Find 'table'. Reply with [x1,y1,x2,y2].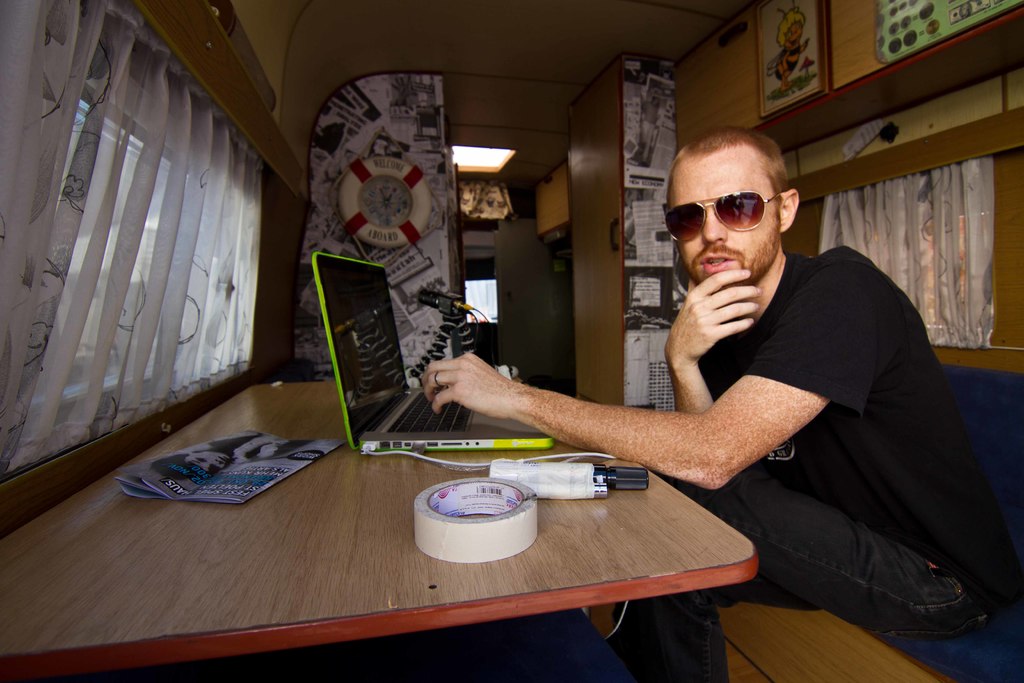
[45,400,779,670].
